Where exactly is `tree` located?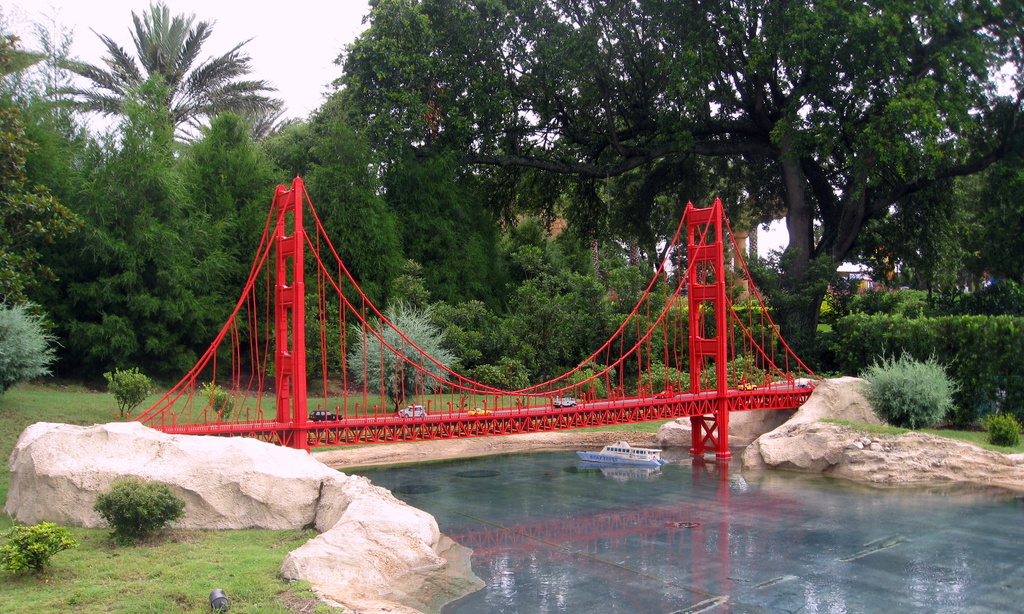
Its bounding box is 54 80 214 374.
